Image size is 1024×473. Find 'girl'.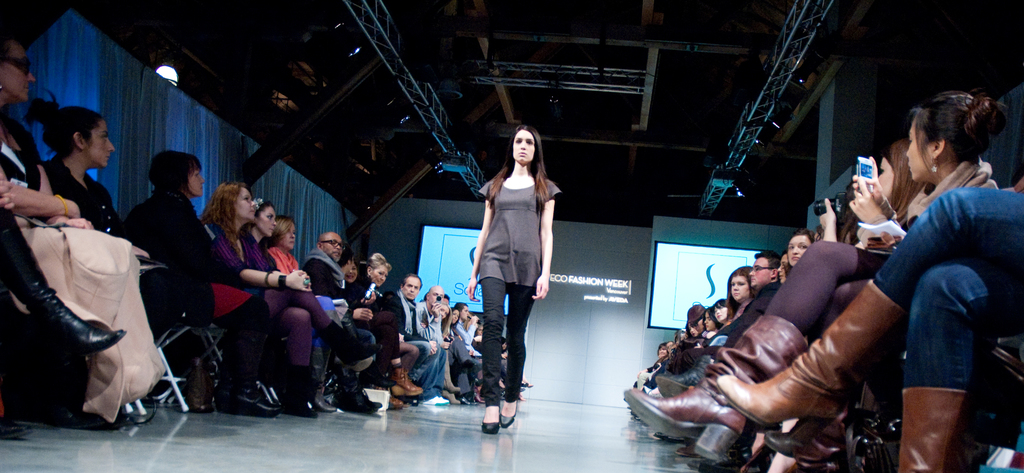
region(688, 181, 855, 350).
